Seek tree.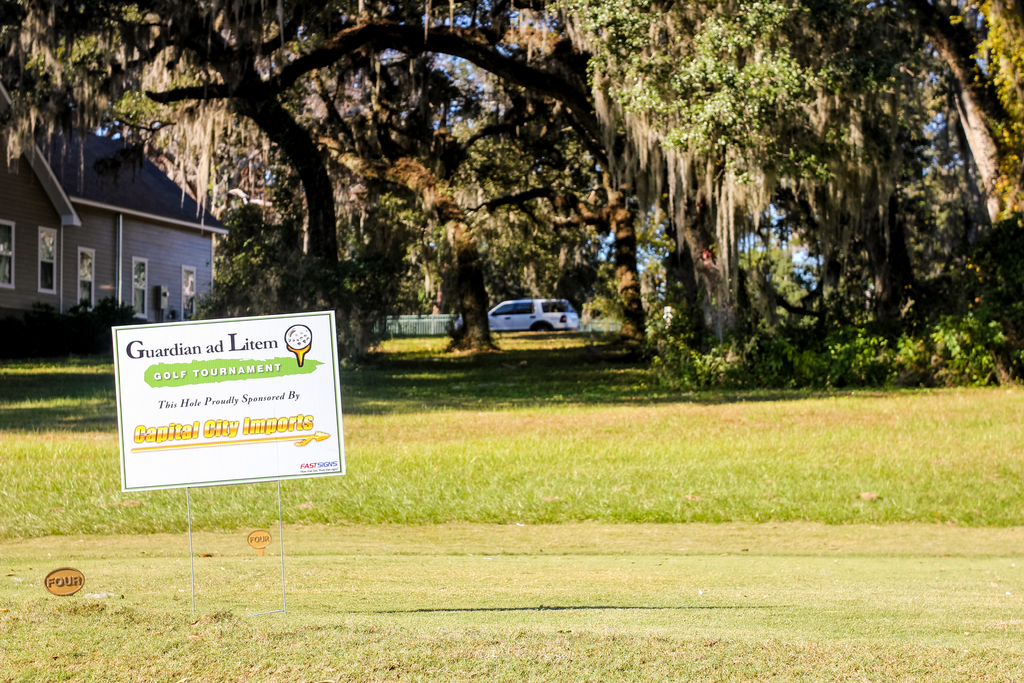
577:0:957:365.
